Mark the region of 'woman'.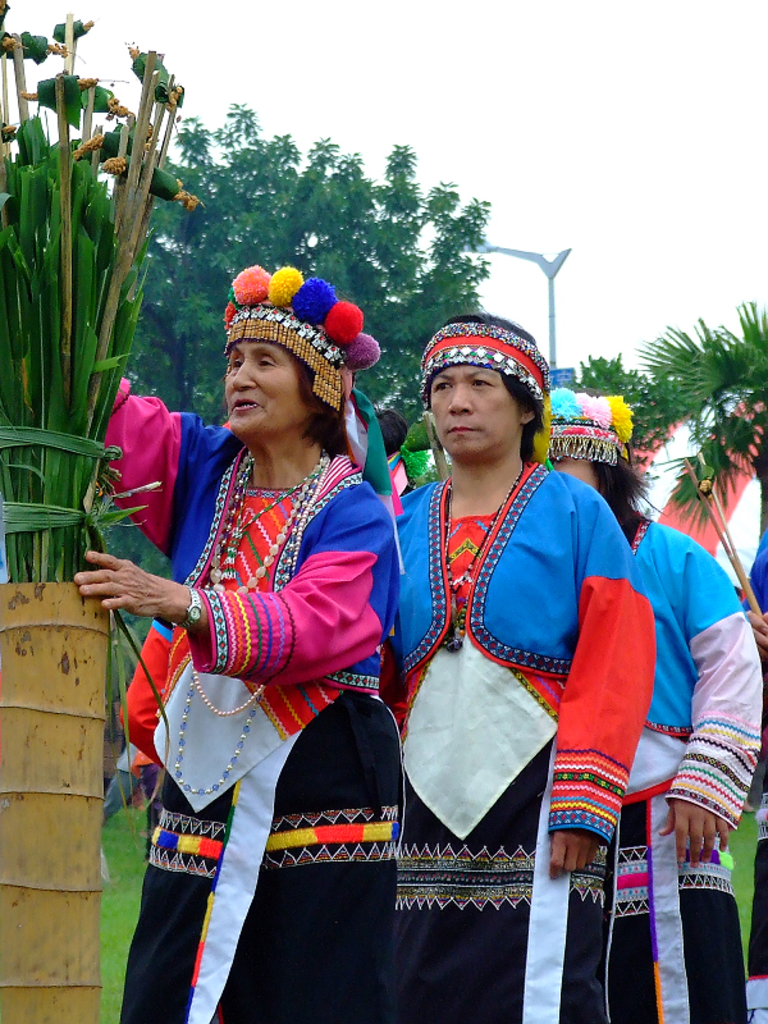
Region: box(64, 253, 430, 1023).
